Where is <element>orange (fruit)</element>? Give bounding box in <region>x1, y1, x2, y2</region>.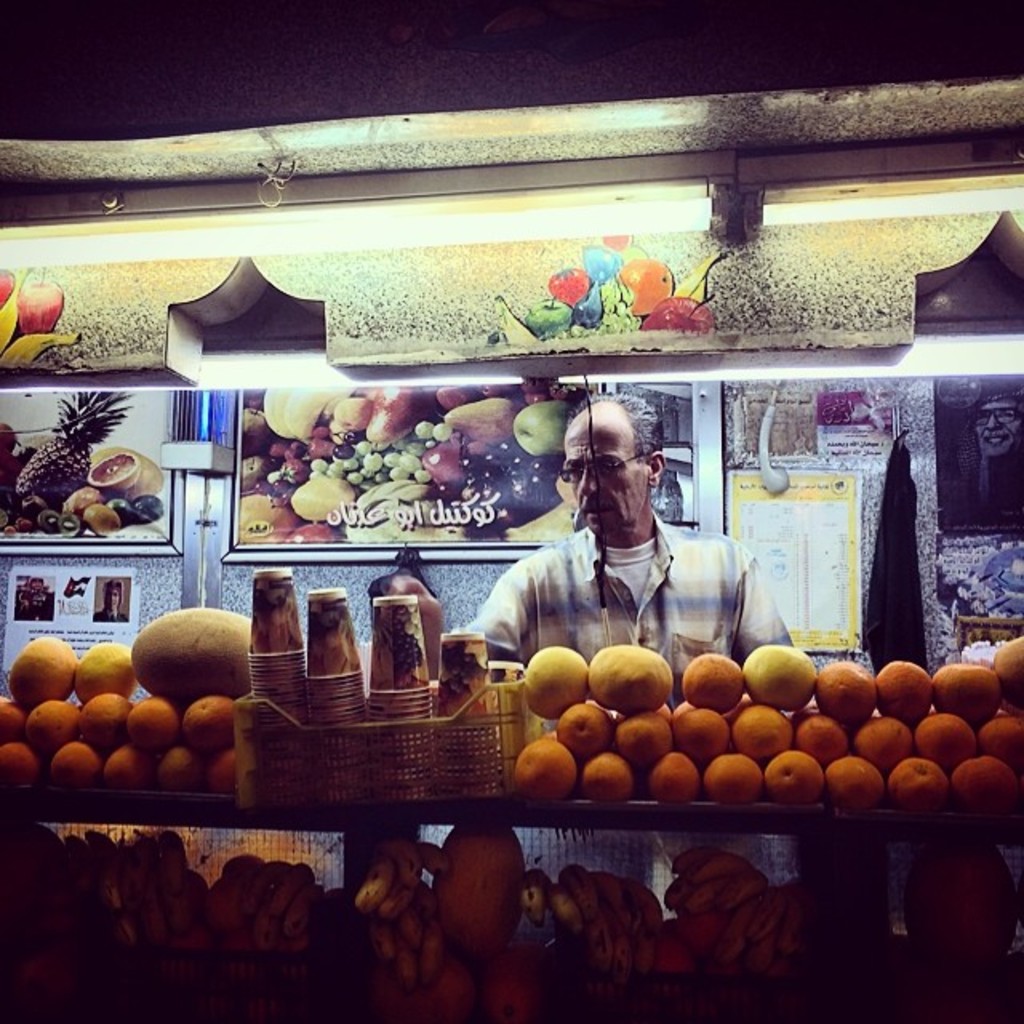
<region>166, 738, 184, 787</region>.
